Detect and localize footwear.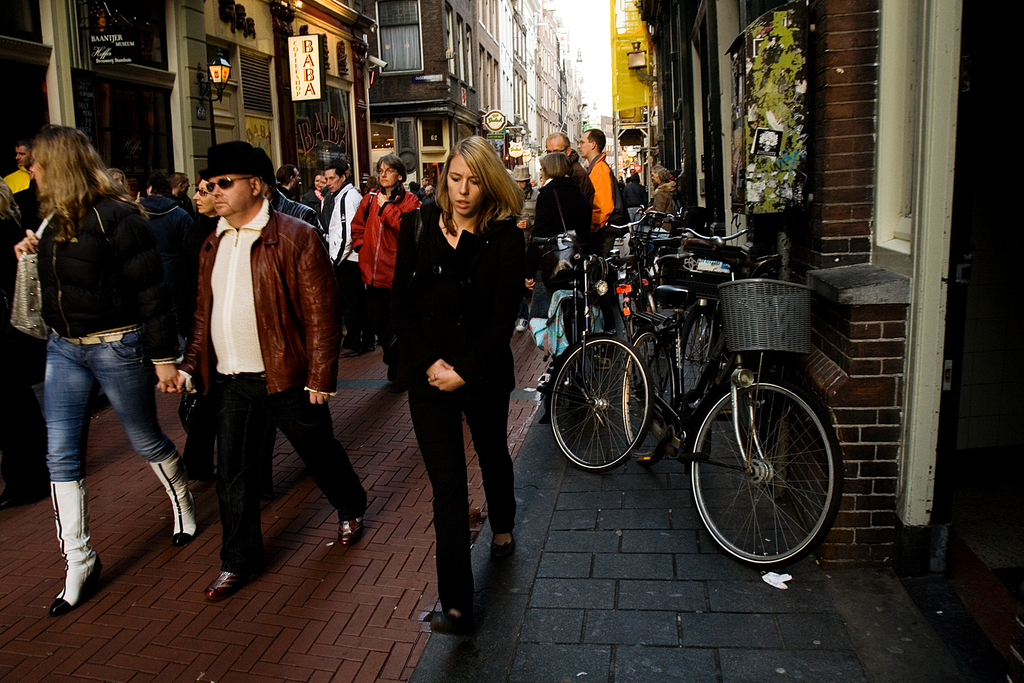
Localized at 337 503 367 550.
